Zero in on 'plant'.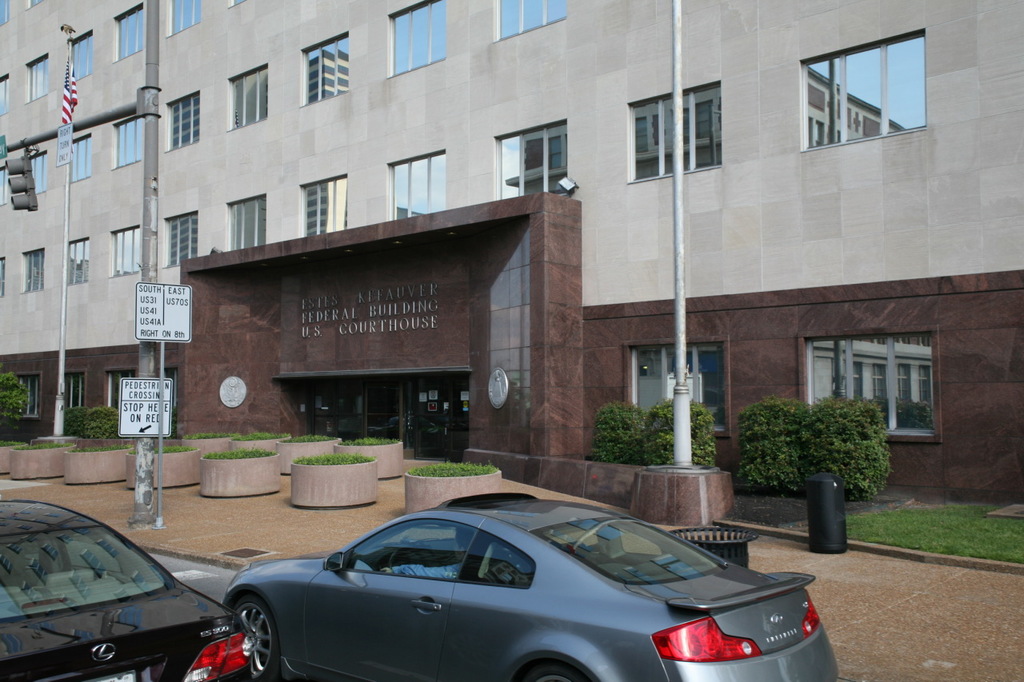
Zeroed in: (left=346, top=431, right=404, bottom=449).
